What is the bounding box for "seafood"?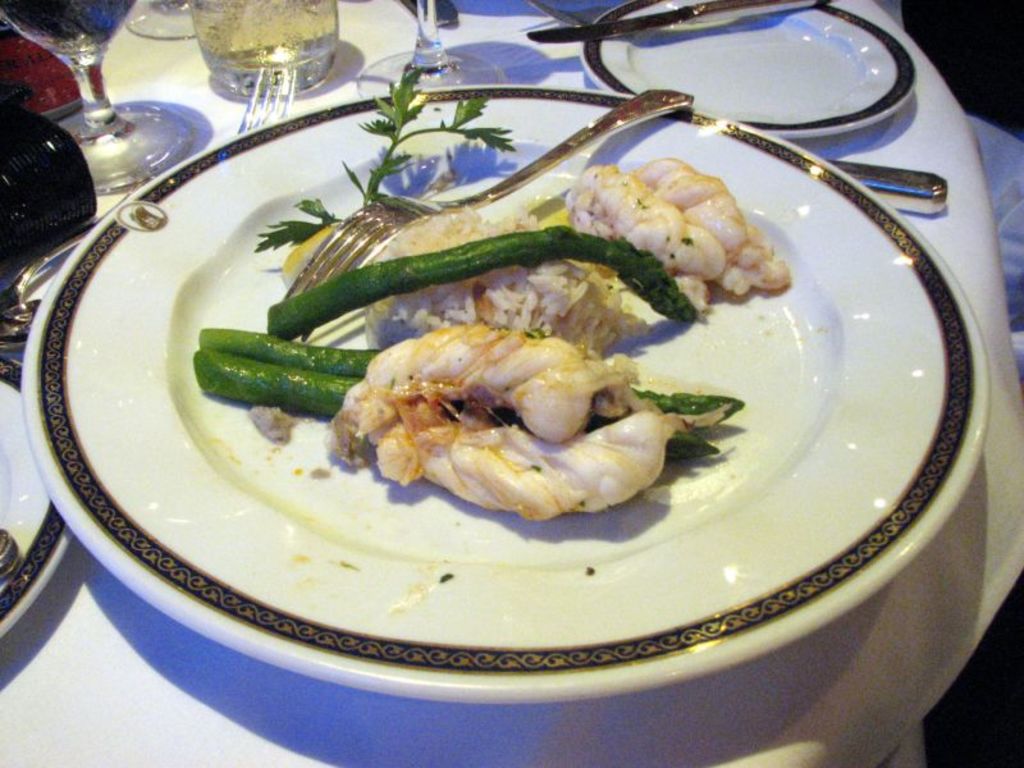
crop(328, 155, 795, 524).
